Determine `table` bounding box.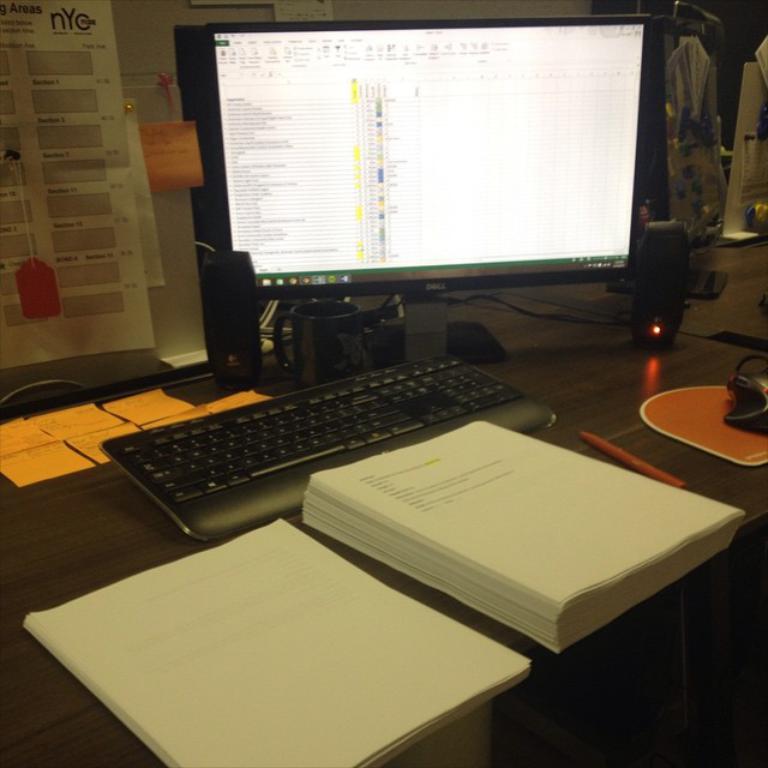
Determined: 0 289 767 767.
